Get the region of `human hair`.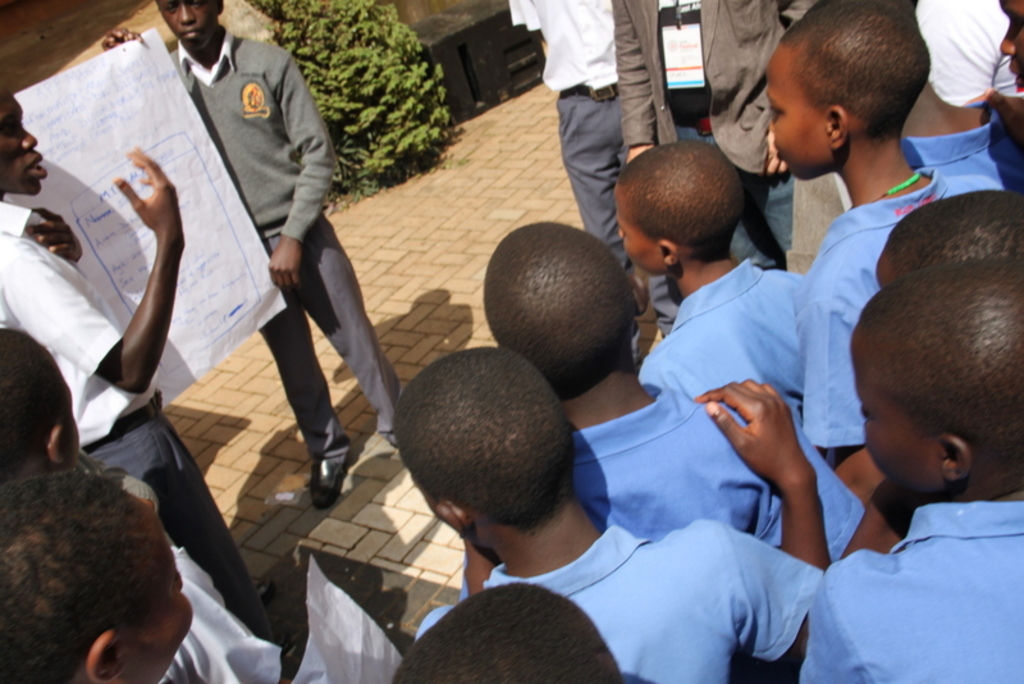
[484,223,631,395].
